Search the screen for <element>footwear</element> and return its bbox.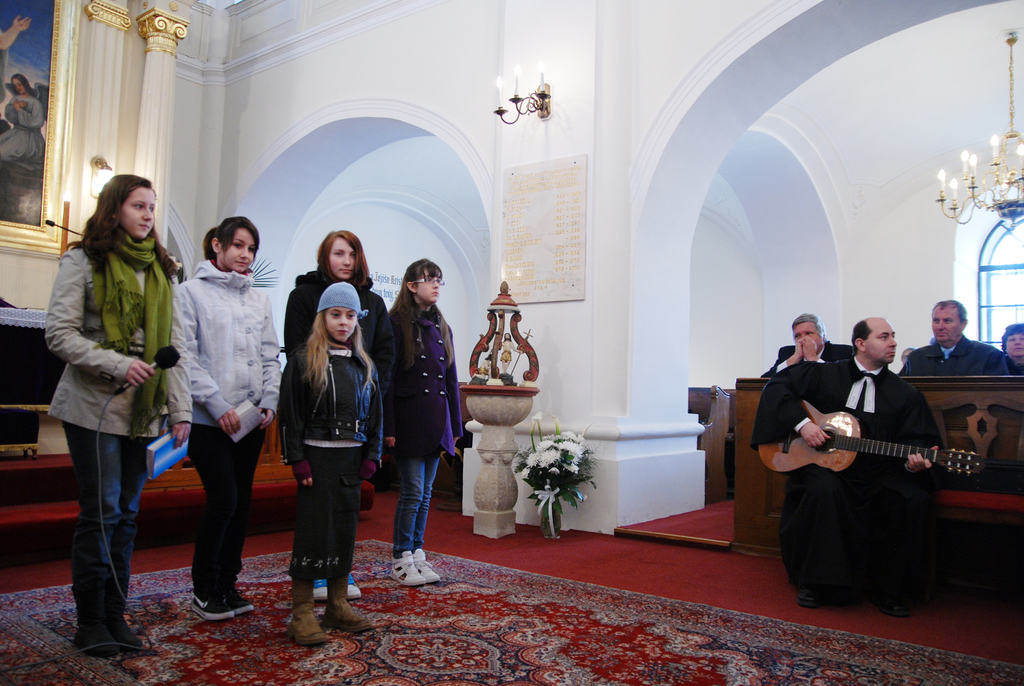
Found: [291,575,323,649].
